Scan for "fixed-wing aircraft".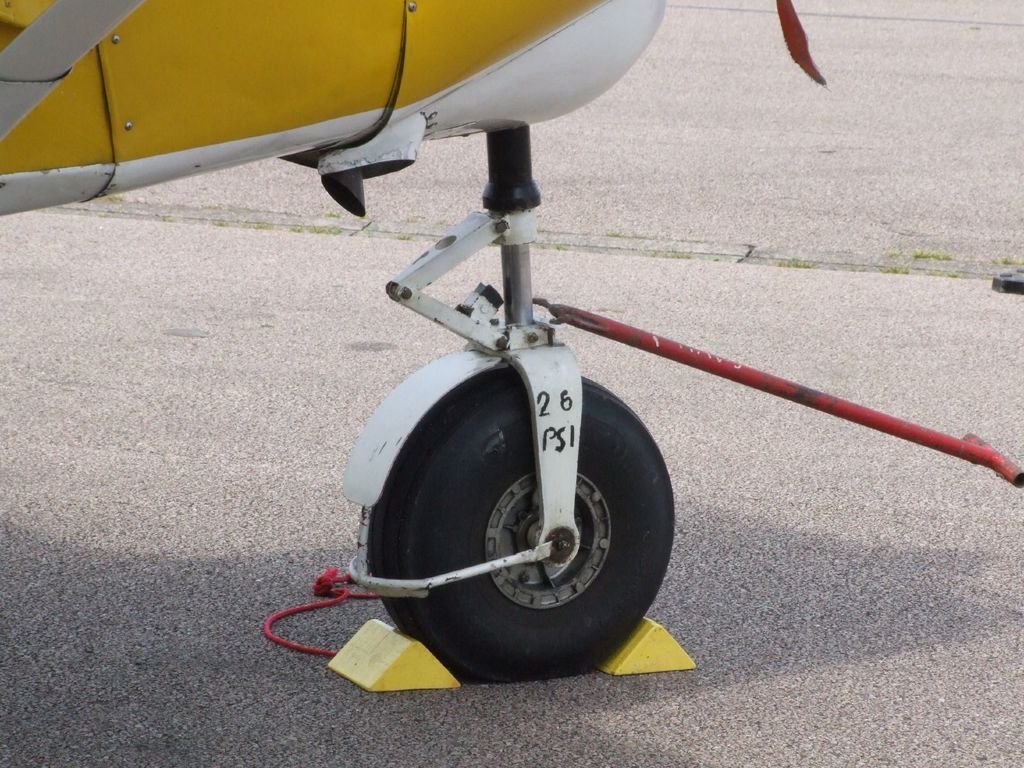
Scan result: (0,0,676,684).
